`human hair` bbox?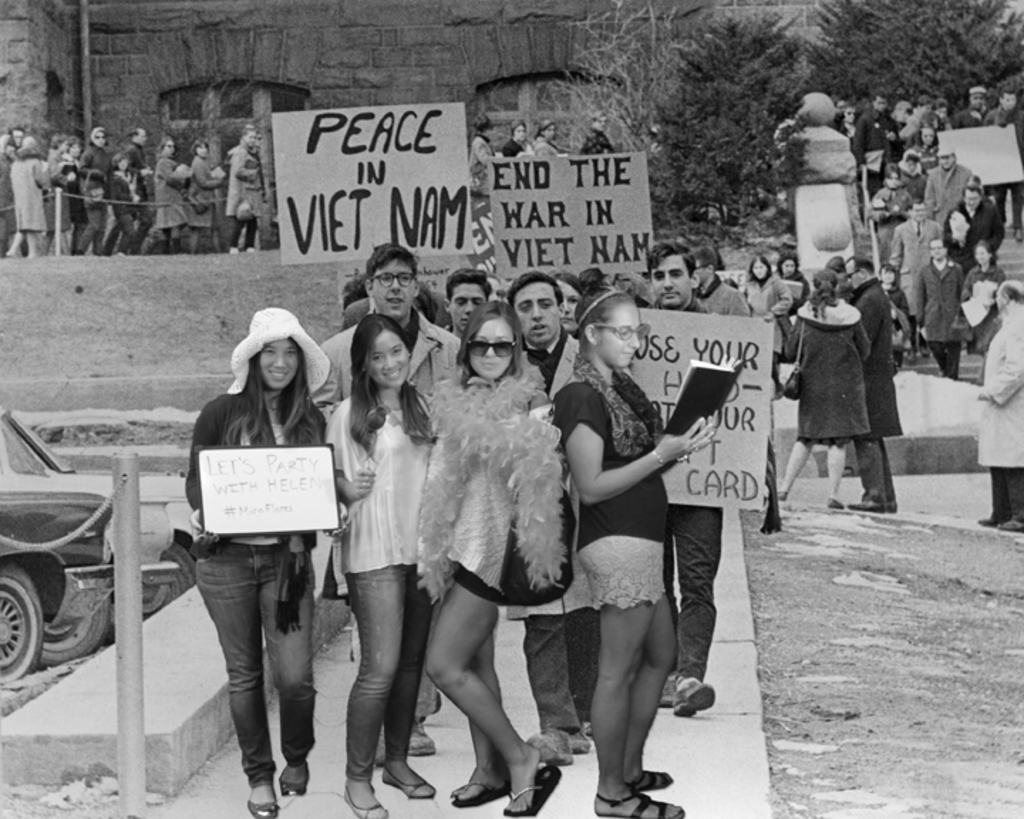
box(552, 269, 586, 296)
